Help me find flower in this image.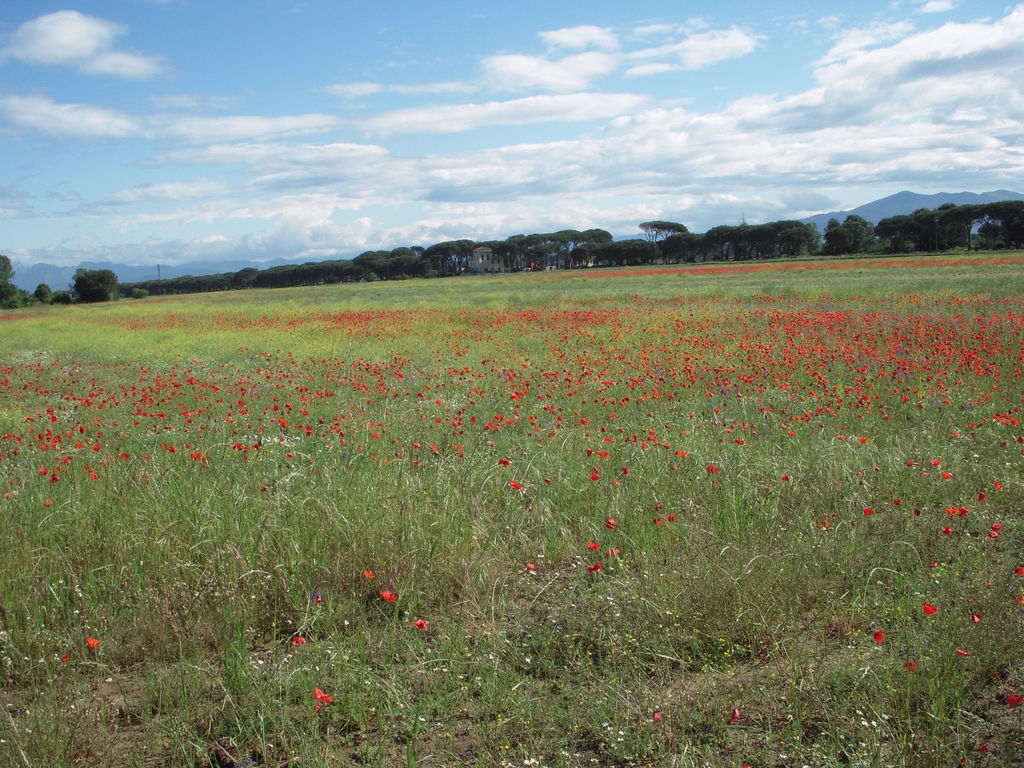
Found it: select_region(864, 508, 876, 519).
